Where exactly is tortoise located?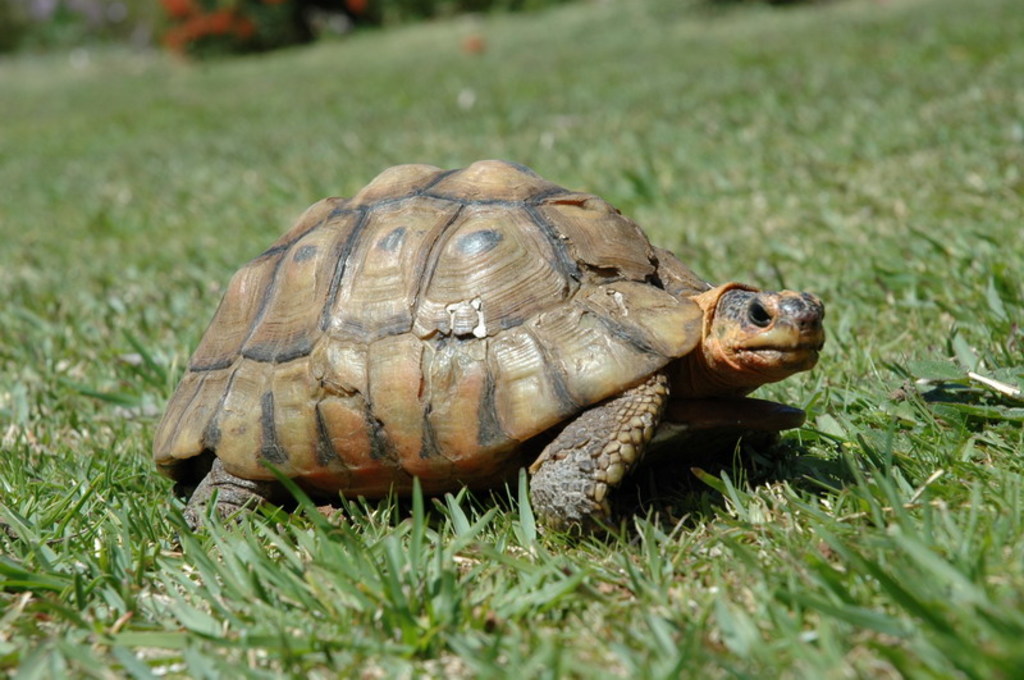
Its bounding box is crop(151, 160, 827, 540).
